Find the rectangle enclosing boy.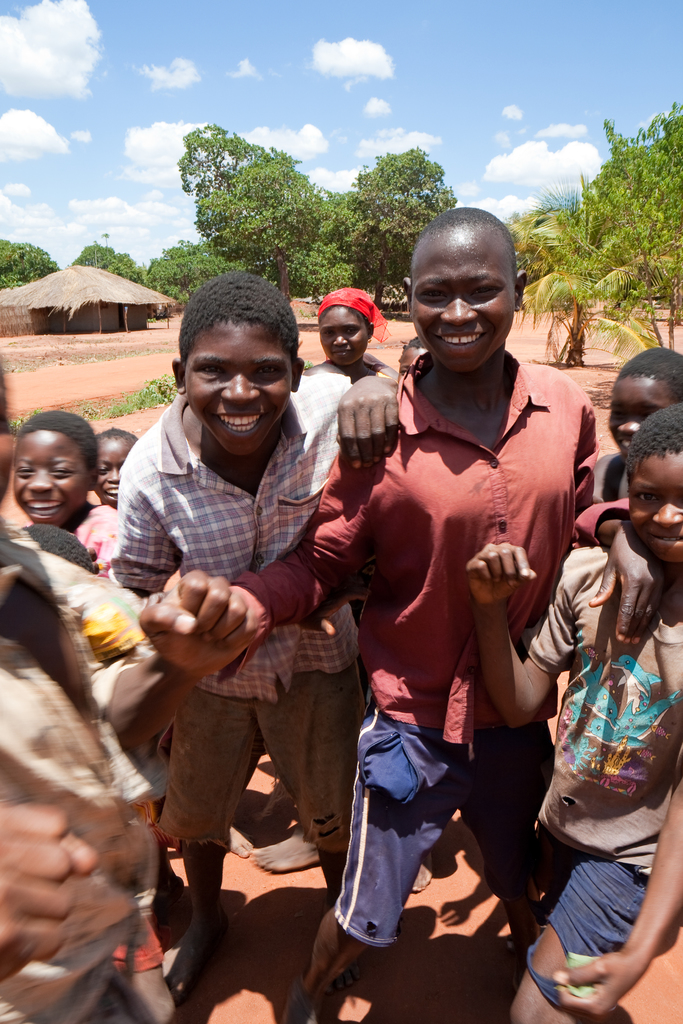
{"left": 303, "top": 221, "right": 594, "bottom": 971}.
